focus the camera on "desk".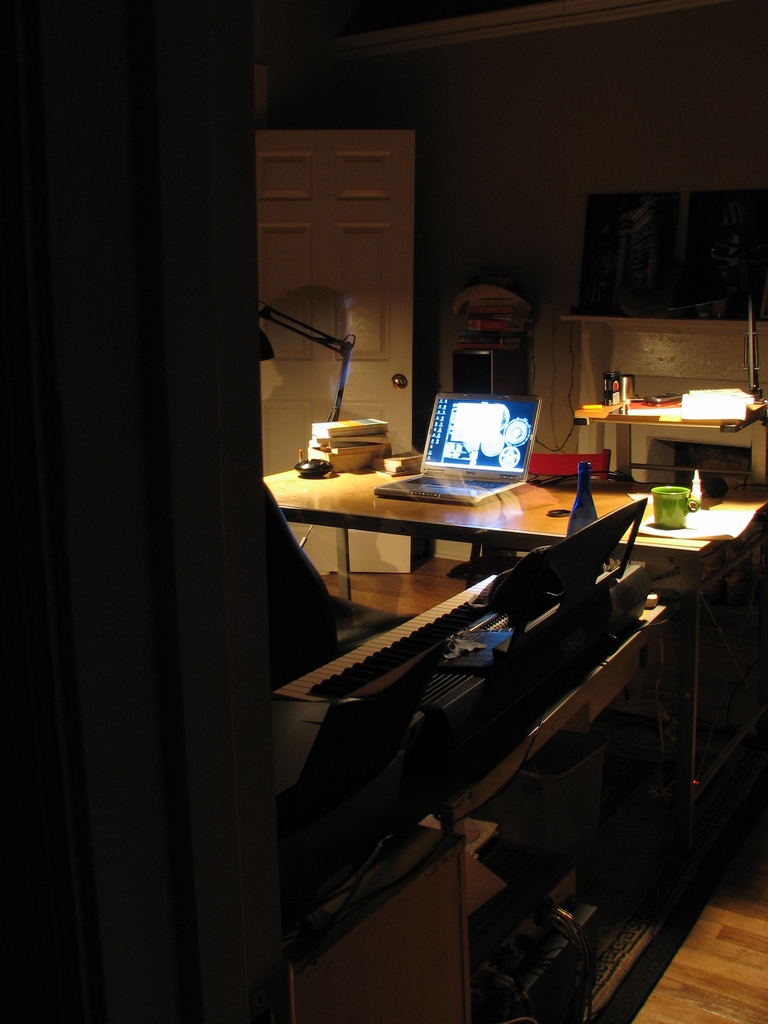
Focus region: x1=259 y1=454 x2=767 y2=855.
